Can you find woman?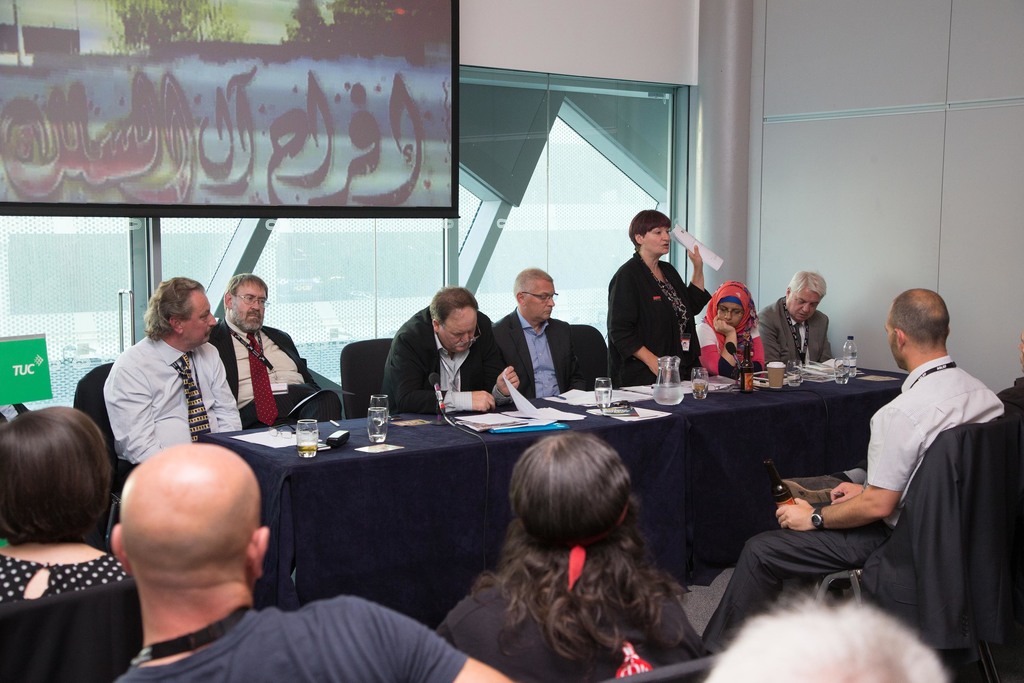
Yes, bounding box: x1=690 y1=279 x2=767 y2=384.
